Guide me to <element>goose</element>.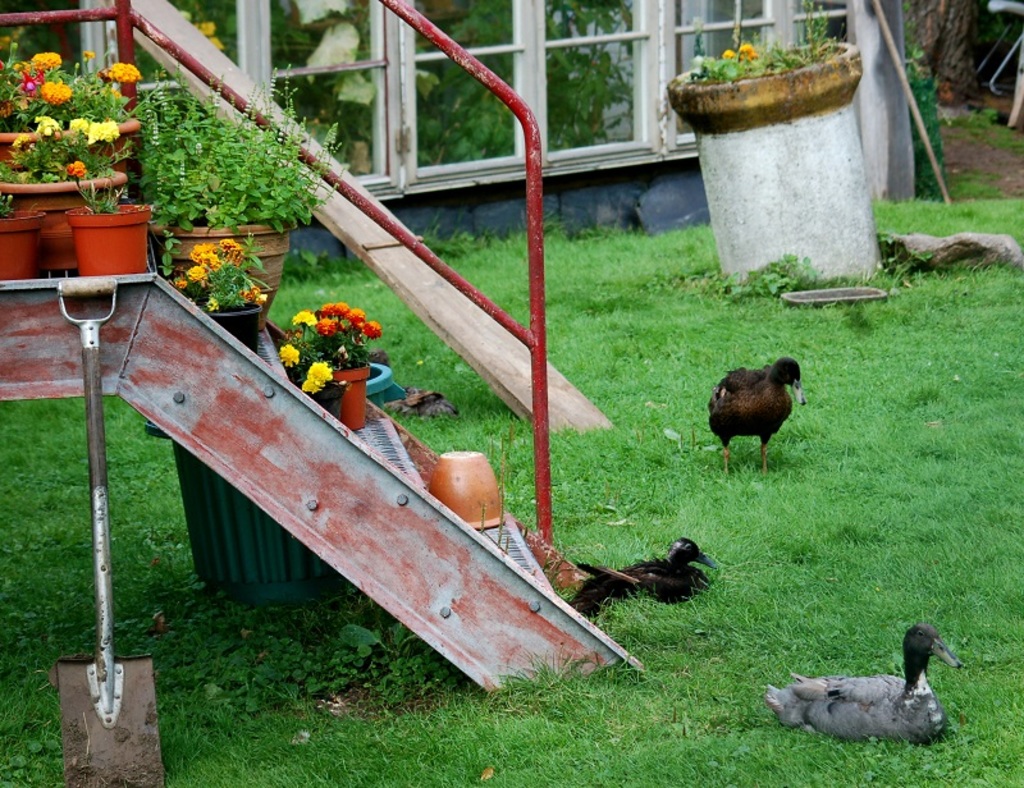
Guidance: [x1=709, y1=354, x2=812, y2=477].
